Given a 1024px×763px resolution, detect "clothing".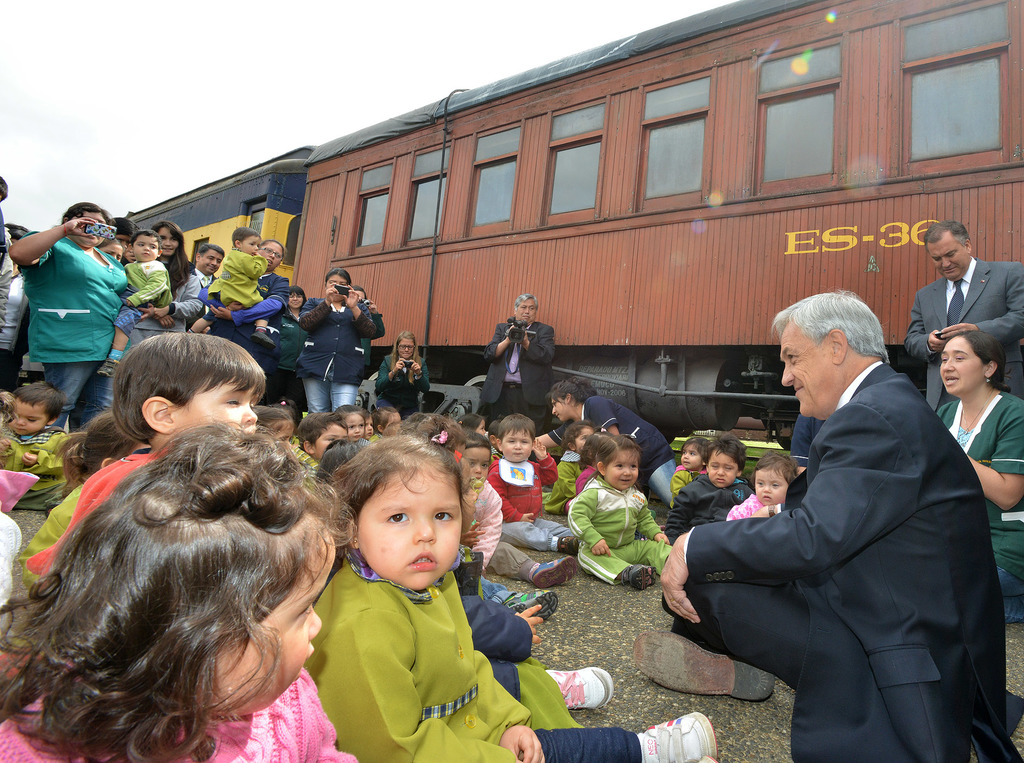
left=738, top=497, right=783, bottom=517.
